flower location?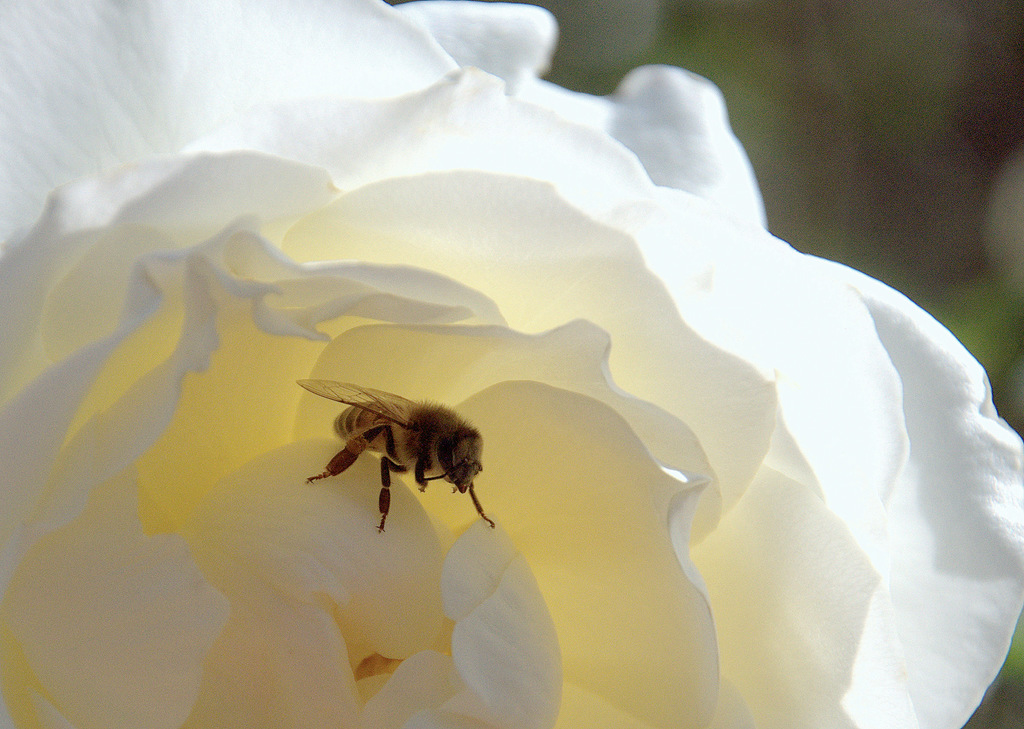
rect(0, 0, 1023, 728)
